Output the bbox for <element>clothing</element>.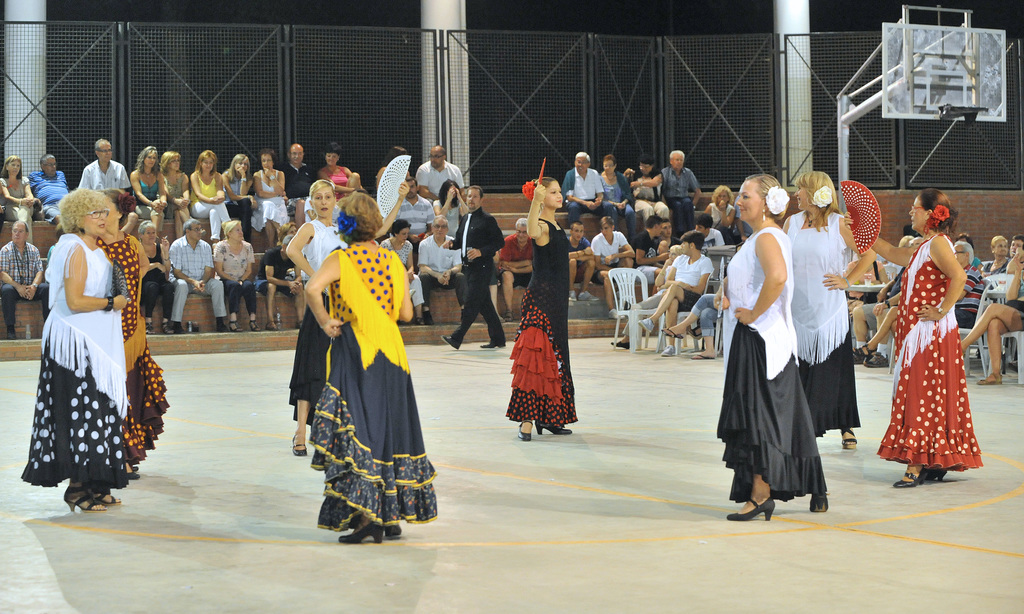
box(0, 238, 54, 332).
